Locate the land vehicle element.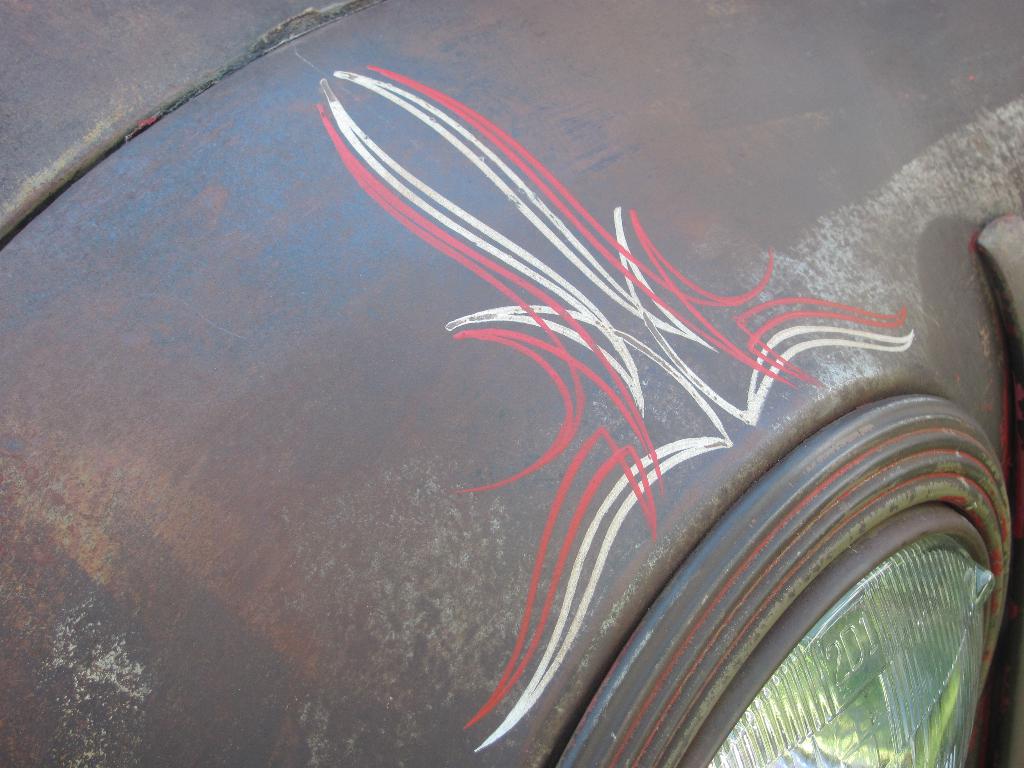
Element bbox: detection(0, 0, 1021, 767).
